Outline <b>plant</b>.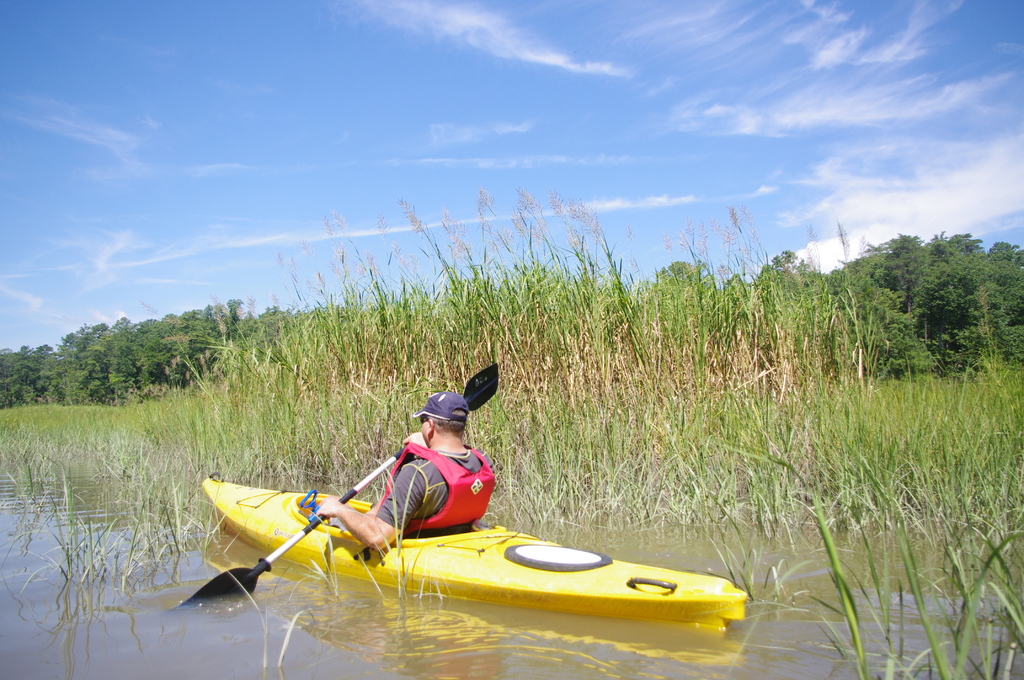
Outline: (x1=703, y1=428, x2=1023, y2=679).
